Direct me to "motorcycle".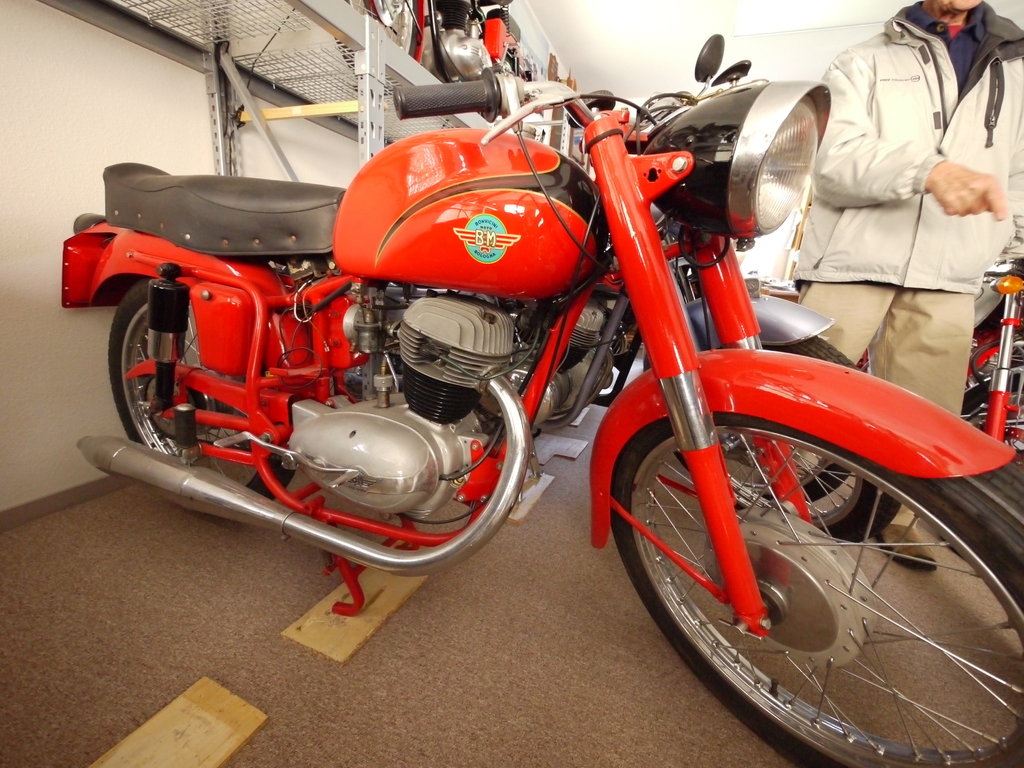
Direction: Rect(113, 10, 973, 736).
